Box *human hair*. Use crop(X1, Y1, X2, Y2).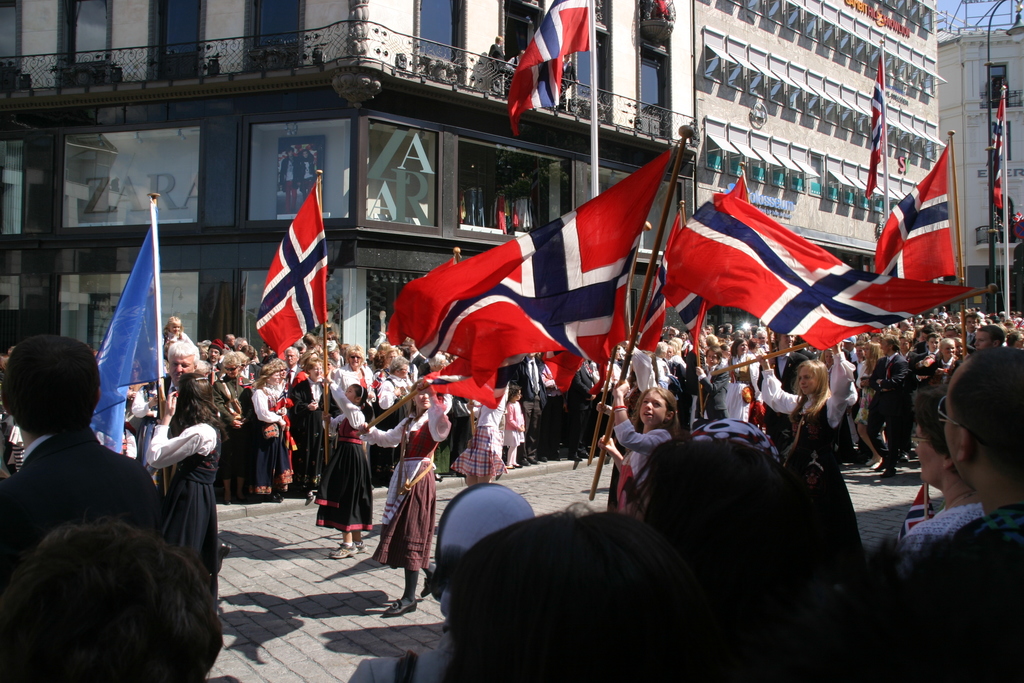
crop(916, 384, 957, 475).
